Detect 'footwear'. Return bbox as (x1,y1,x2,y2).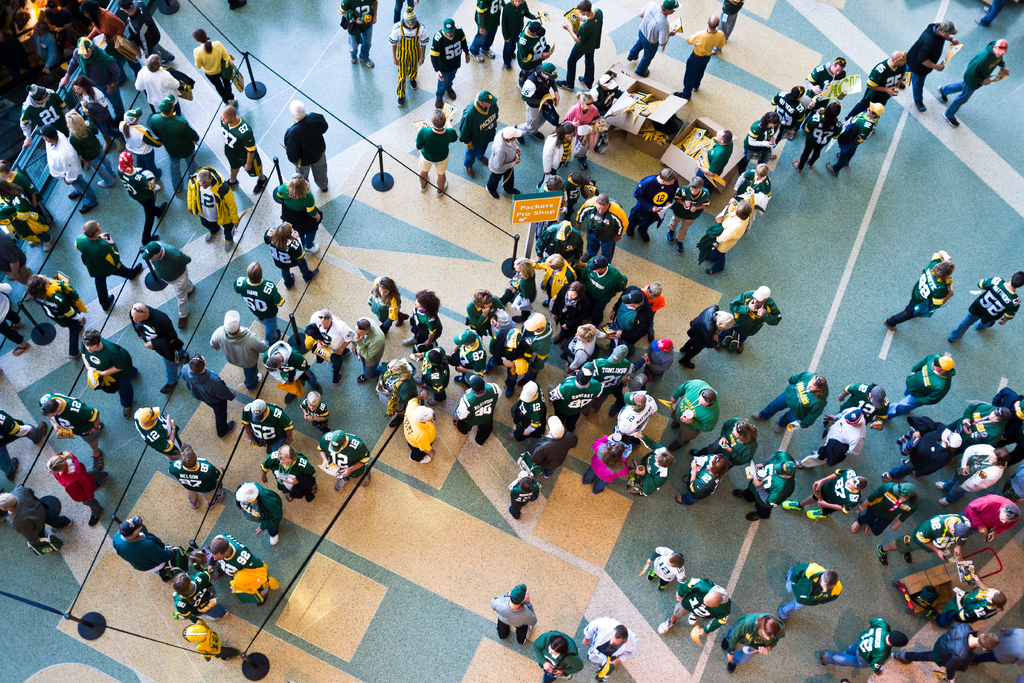
(207,230,220,243).
